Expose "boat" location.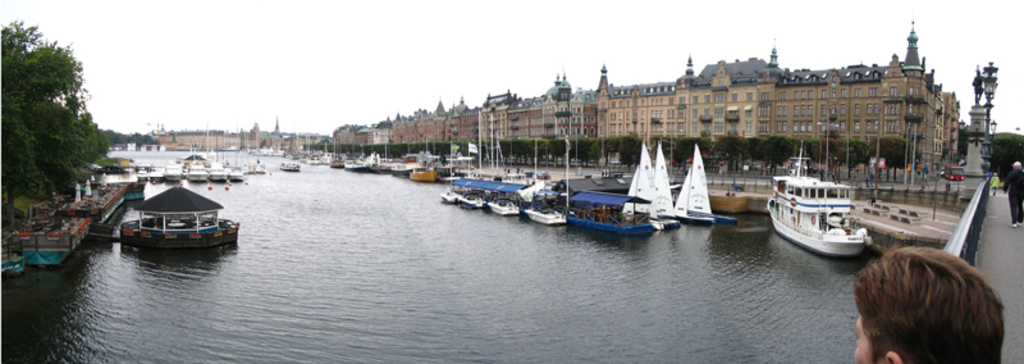
Exposed at locate(669, 137, 722, 228).
